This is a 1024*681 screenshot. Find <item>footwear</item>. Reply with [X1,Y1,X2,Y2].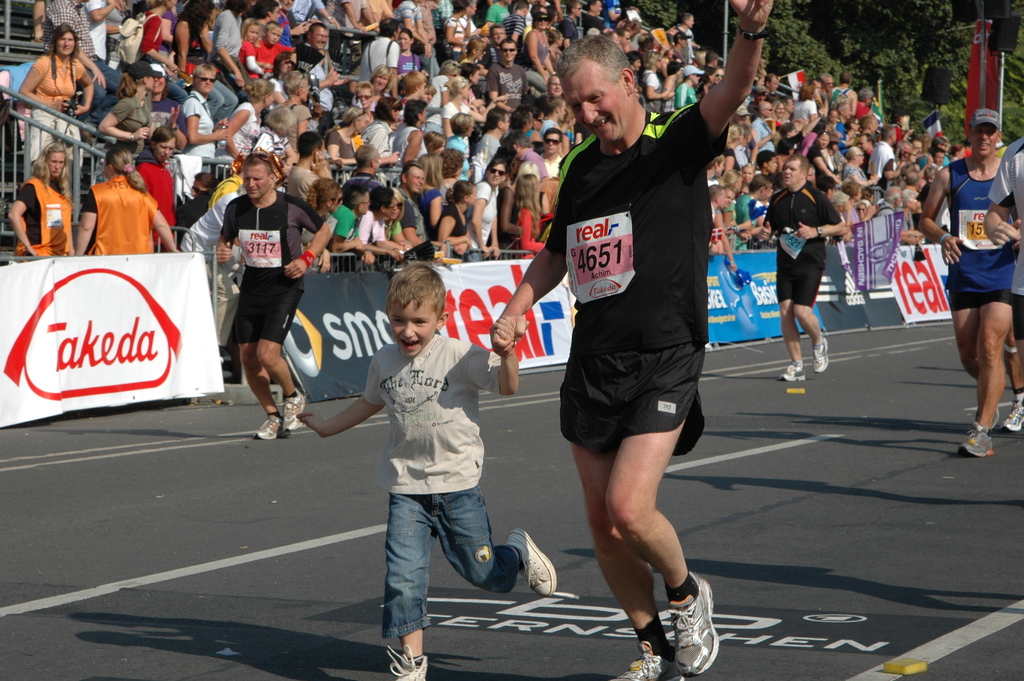
[384,646,431,680].
